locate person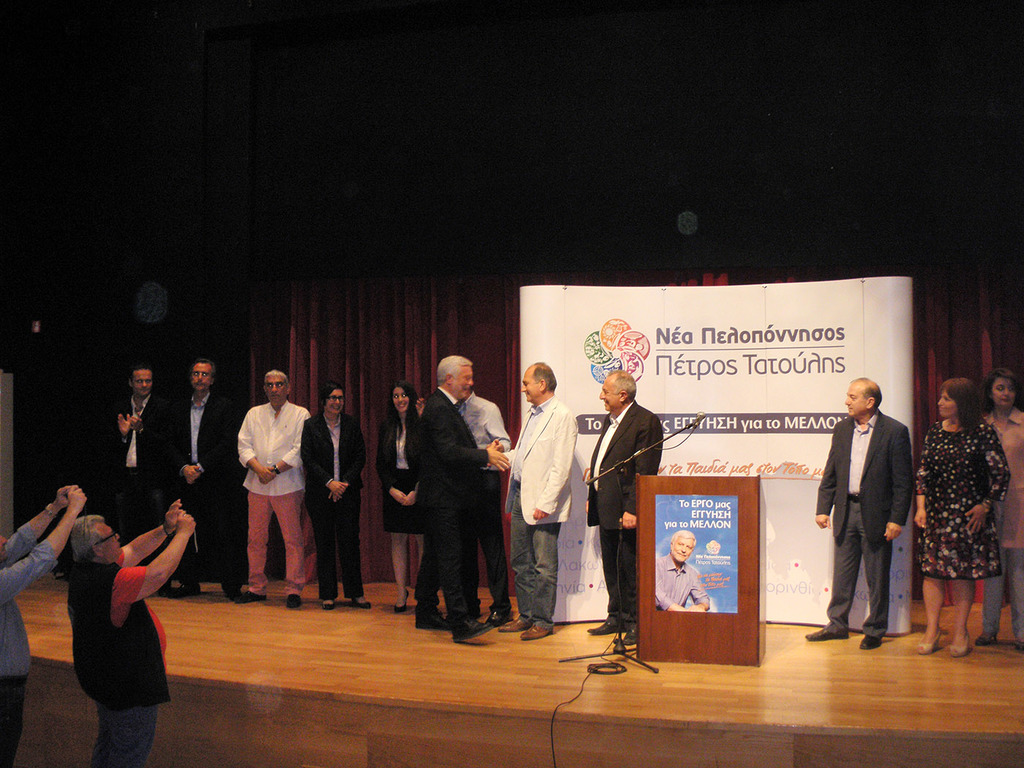
[x1=233, y1=368, x2=313, y2=614]
